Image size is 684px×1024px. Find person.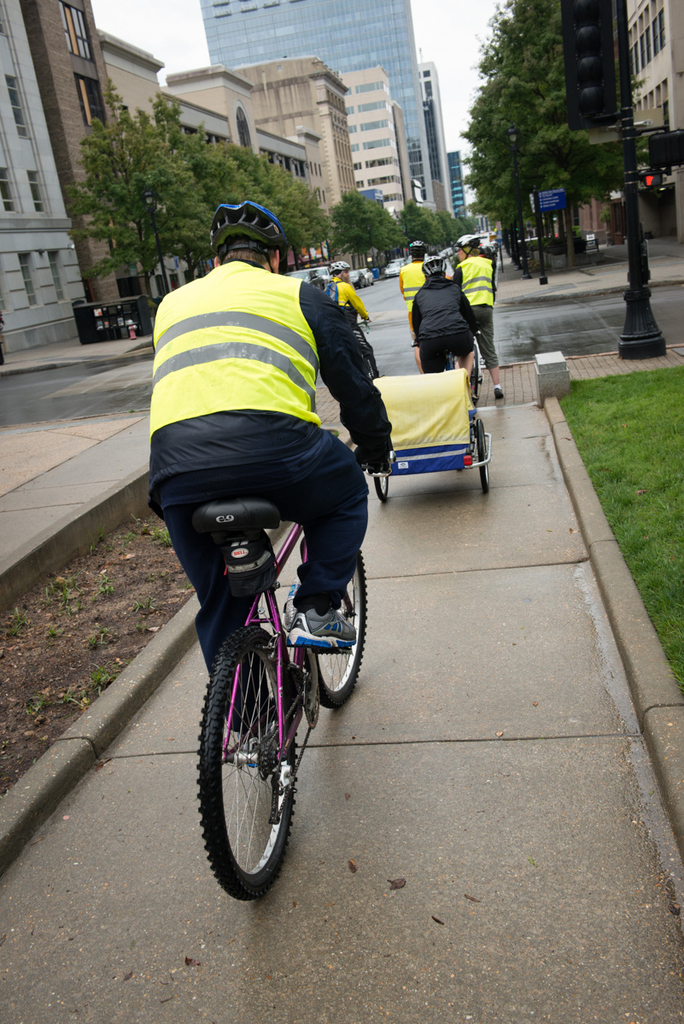
l=450, t=231, r=506, b=398.
